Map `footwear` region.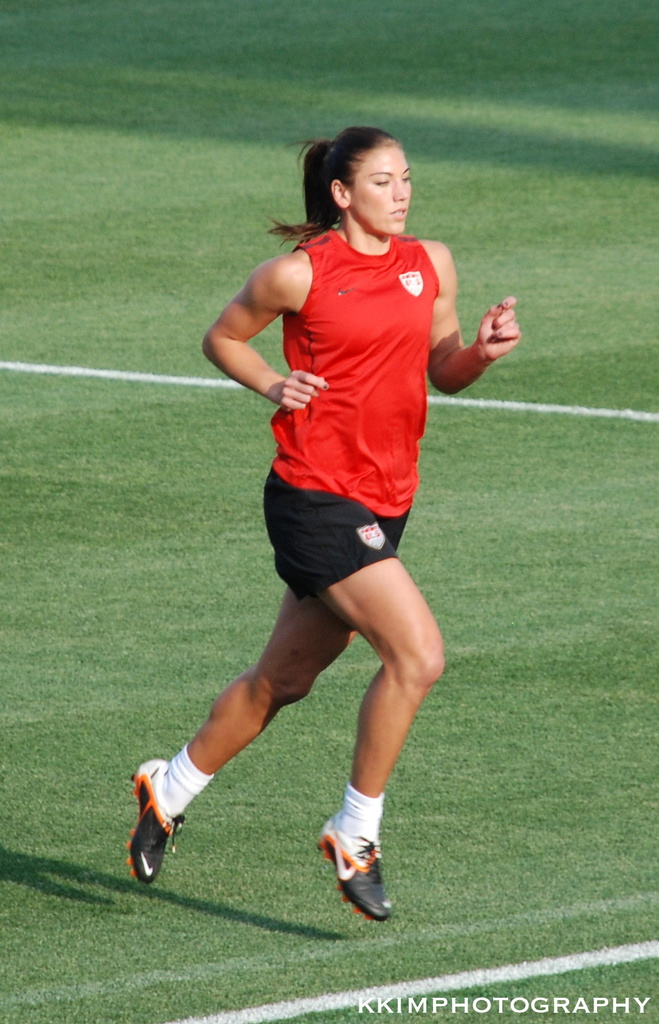
Mapped to crop(316, 831, 393, 922).
